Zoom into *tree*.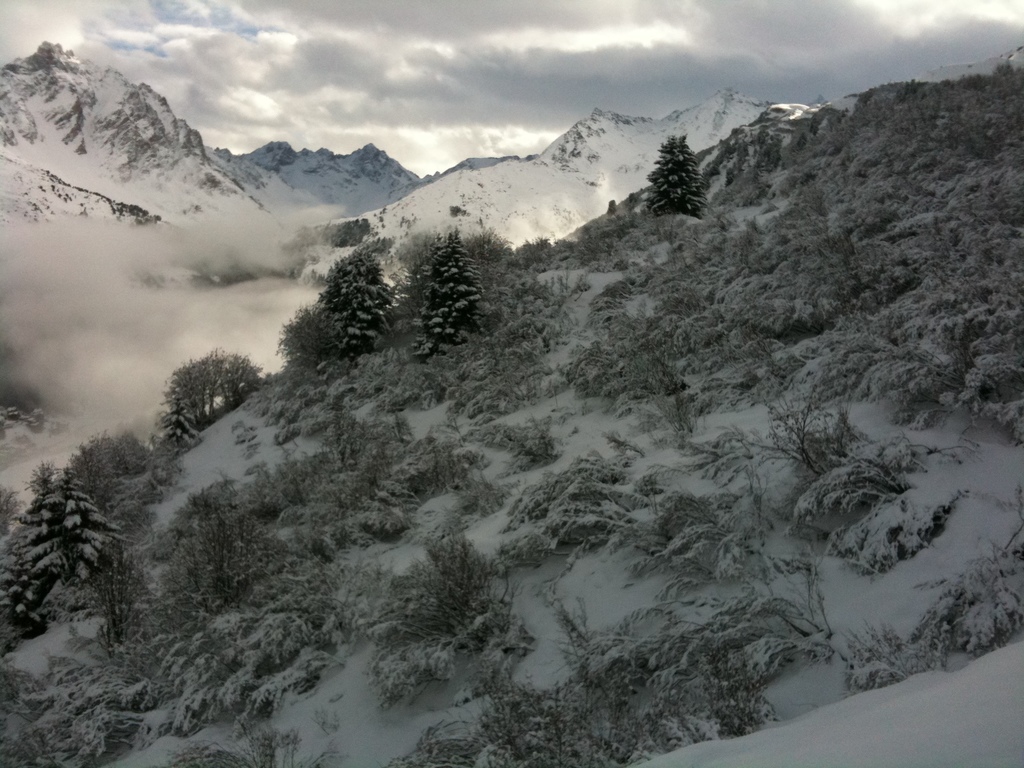
Zoom target: (x1=0, y1=461, x2=122, y2=662).
